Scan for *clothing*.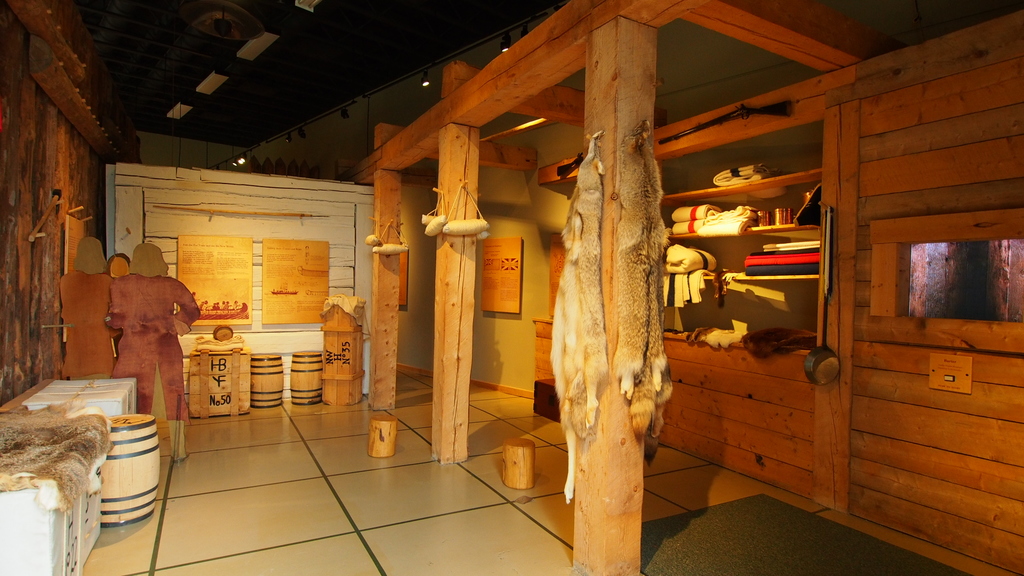
Scan result: <box>60,269,112,386</box>.
